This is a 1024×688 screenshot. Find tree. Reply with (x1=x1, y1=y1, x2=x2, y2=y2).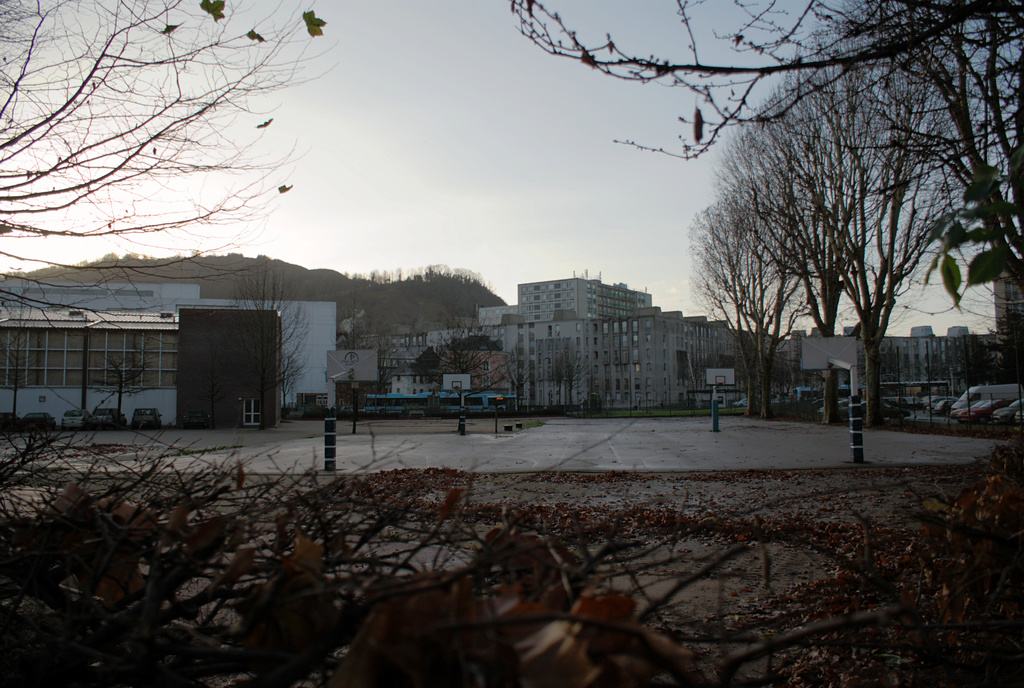
(x1=653, y1=42, x2=970, y2=429).
